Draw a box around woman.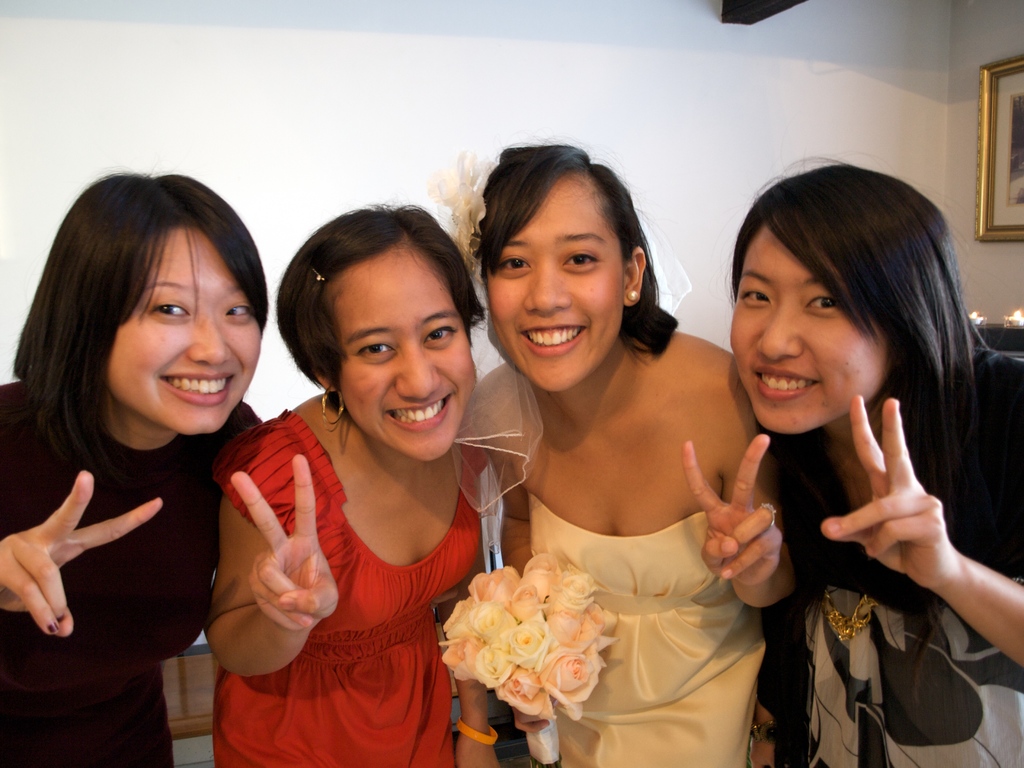
<region>207, 204, 496, 767</region>.
